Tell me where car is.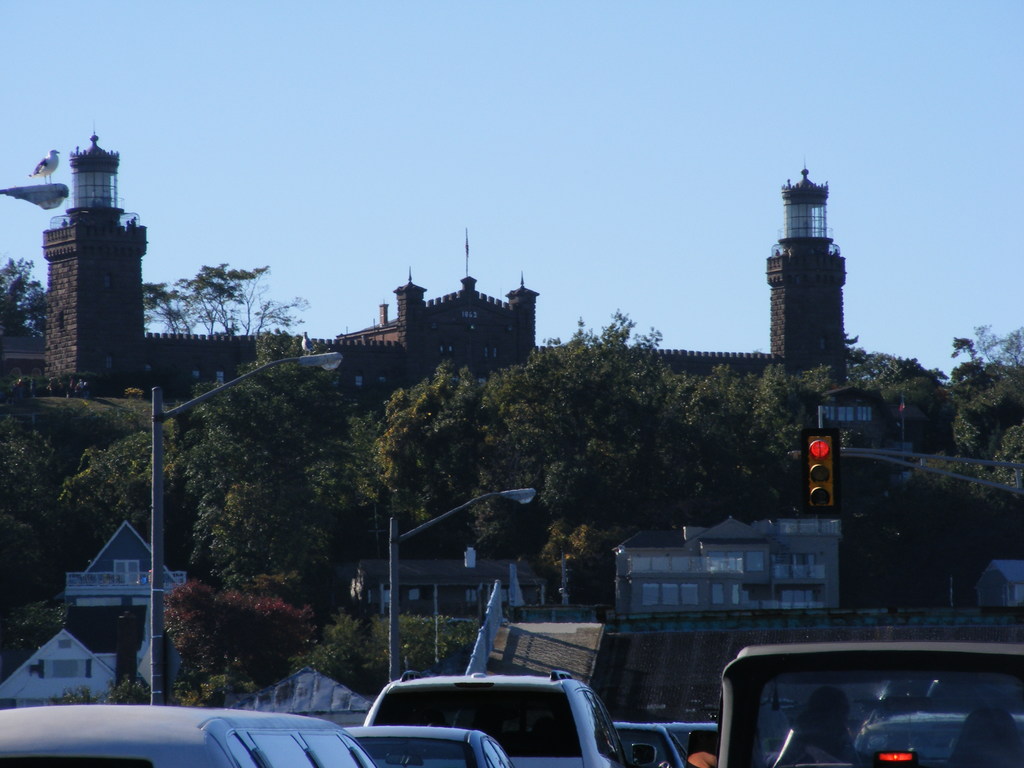
car is at <region>0, 706, 375, 767</region>.
